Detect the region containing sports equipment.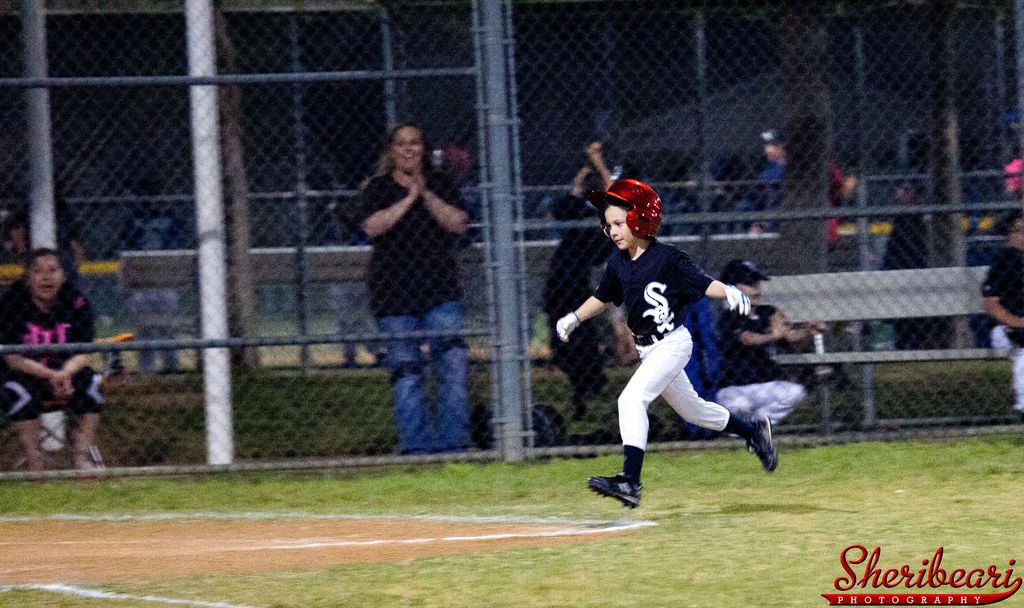
(579, 173, 666, 241).
